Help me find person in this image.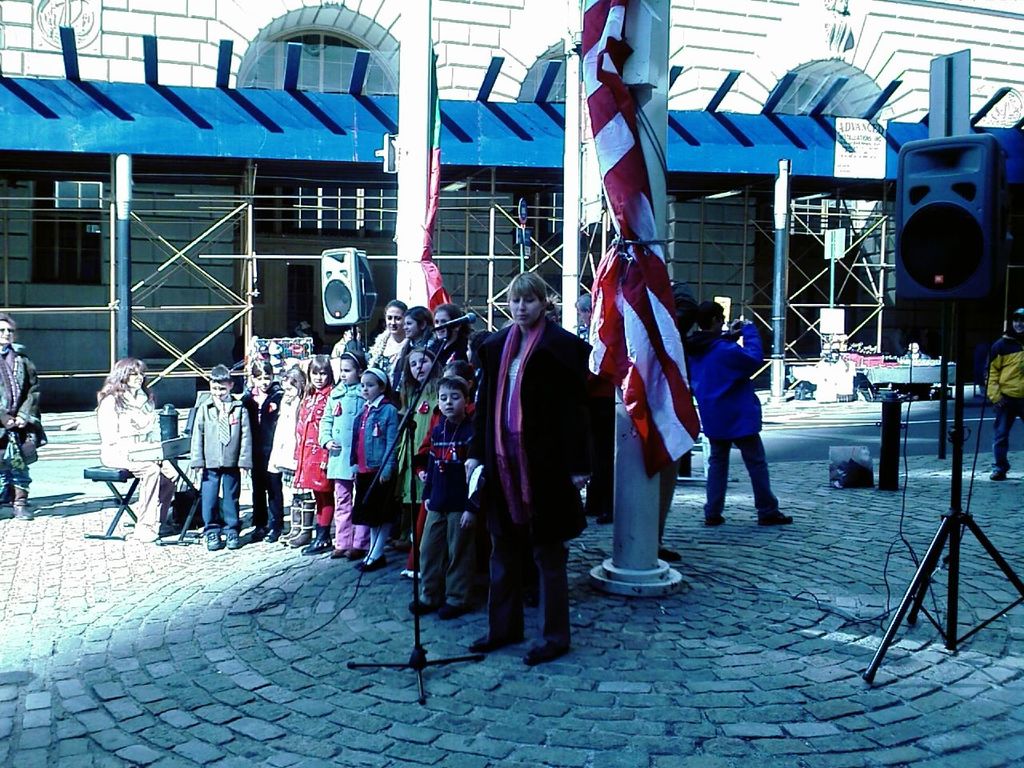
Found it: Rect(300, 348, 340, 552).
